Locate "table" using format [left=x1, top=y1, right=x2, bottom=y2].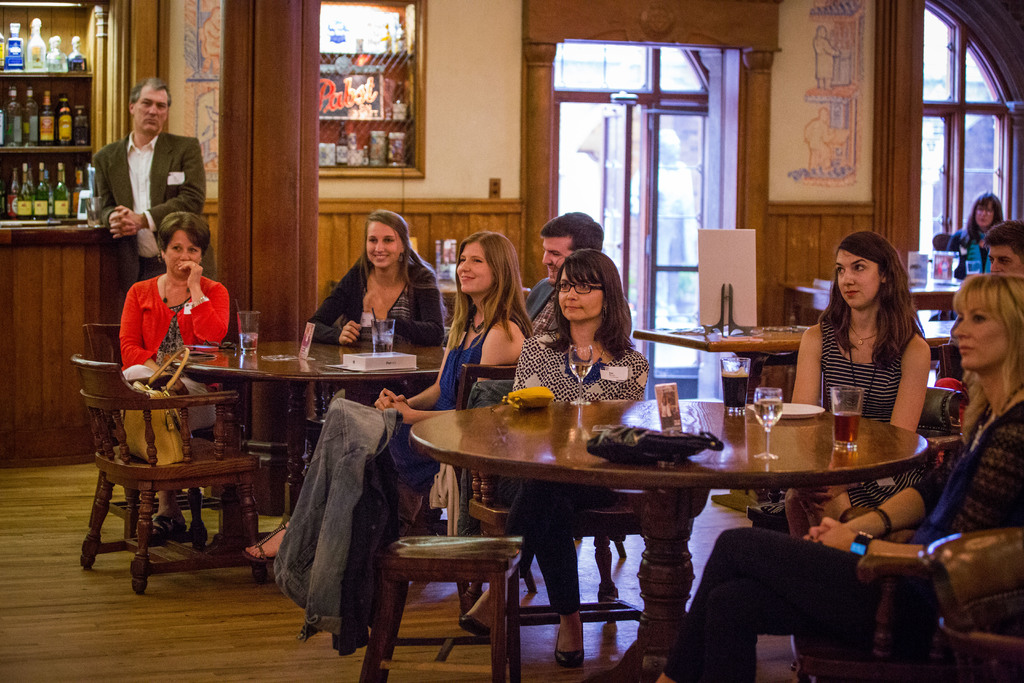
[left=787, top=278, right=996, bottom=325].
